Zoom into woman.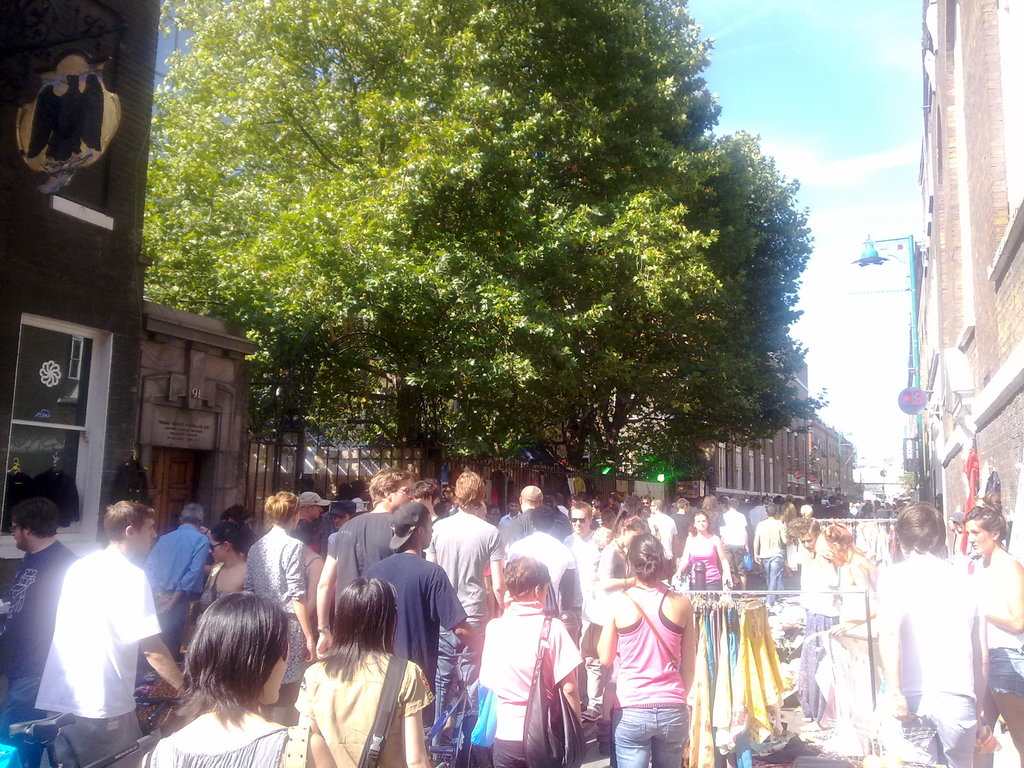
Zoom target: 191,520,253,619.
